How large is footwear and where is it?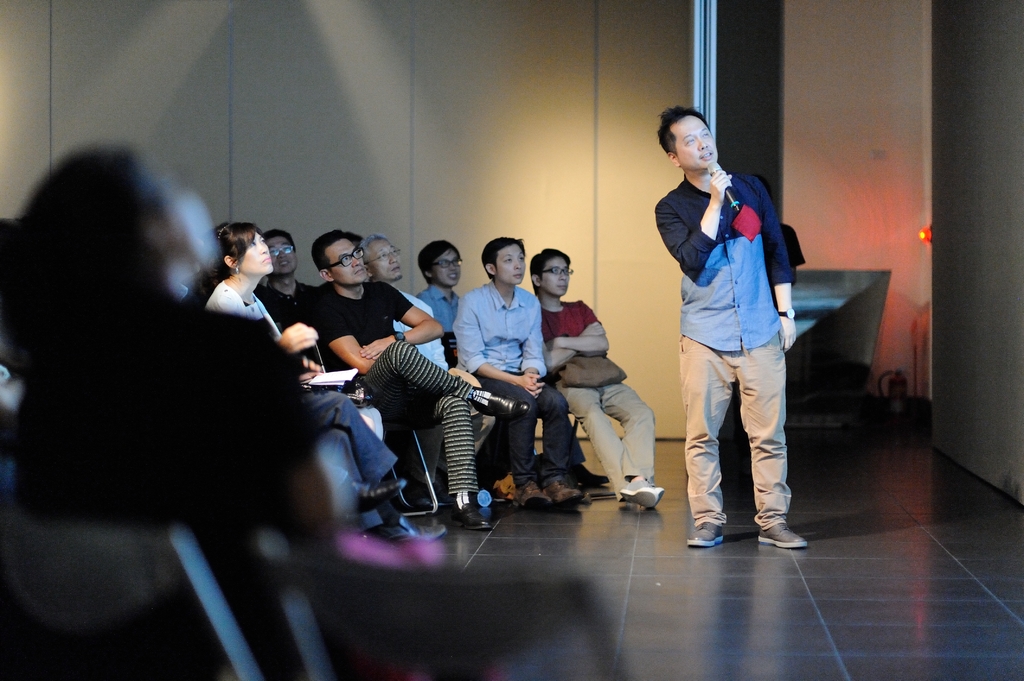
Bounding box: rect(340, 474, 412, 517).
